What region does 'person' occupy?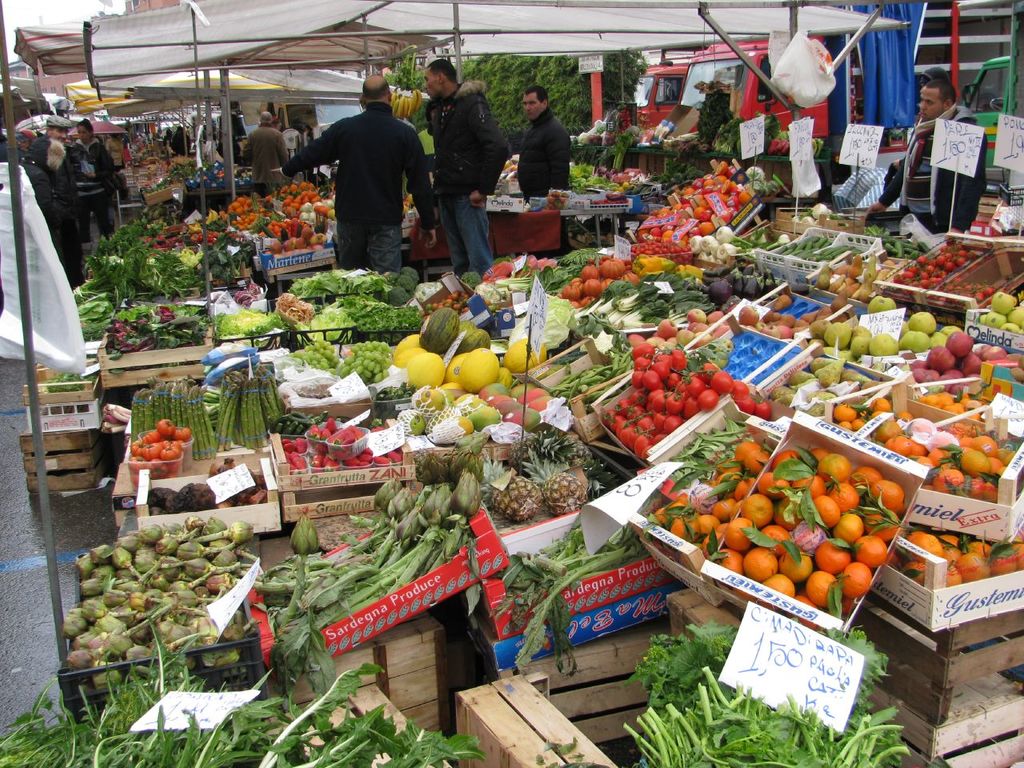
Rect(882, 66, 950, 186).
